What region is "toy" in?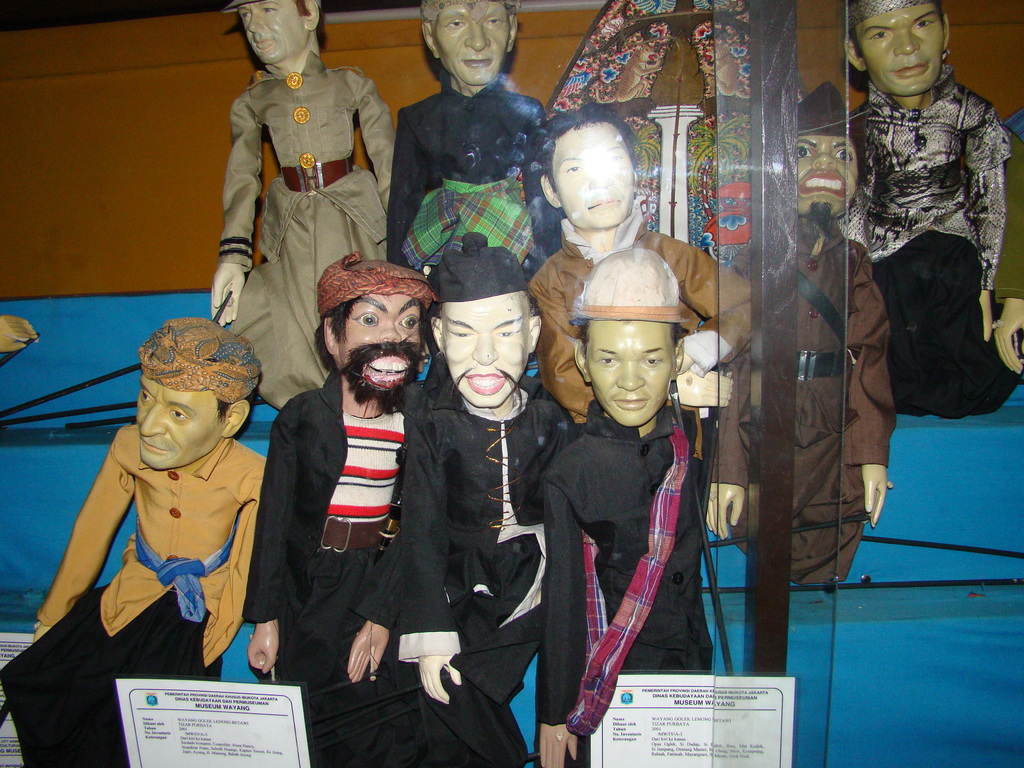
60,305,276,719.
